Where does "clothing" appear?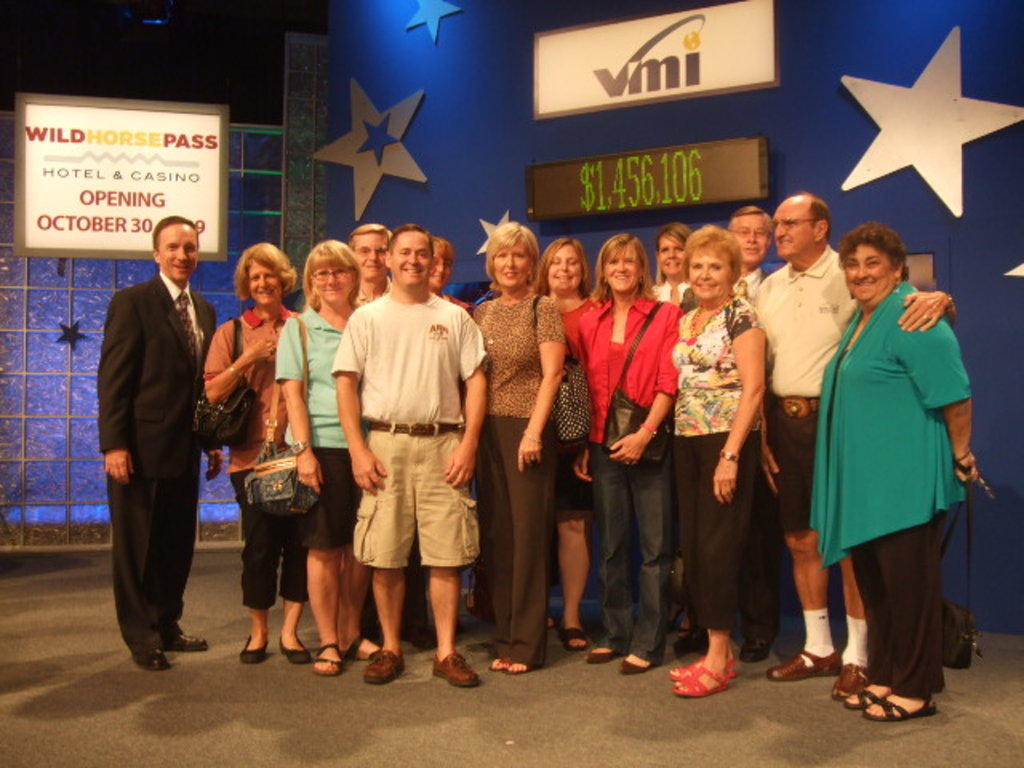
Appears at box=[573, 294, 686, 658].
